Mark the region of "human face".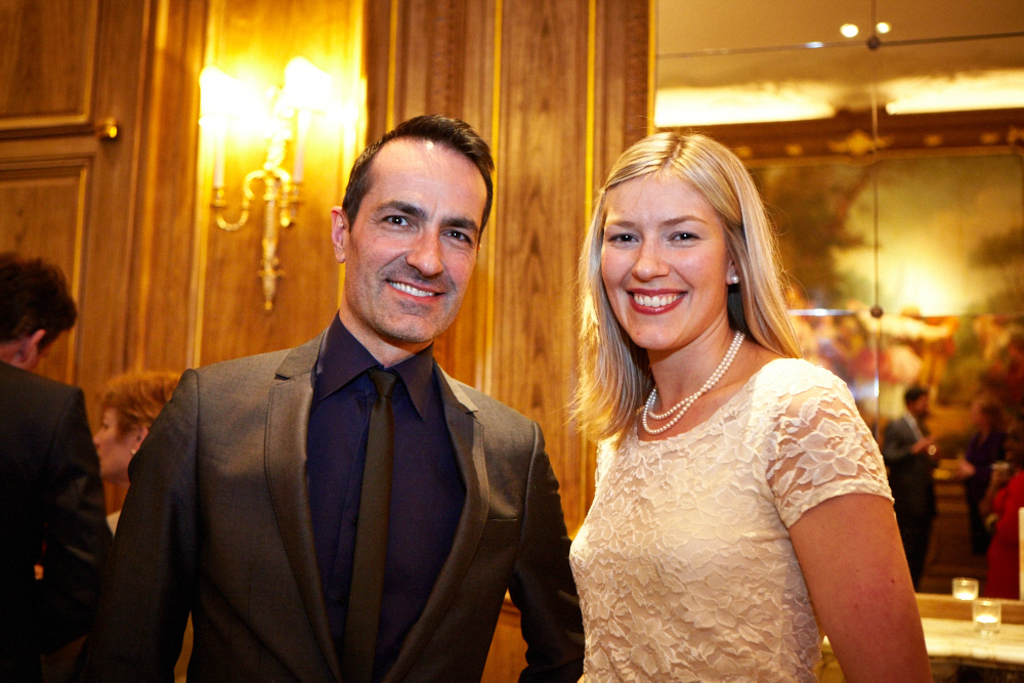
Region: bbox(18, 332, 63, 372).
